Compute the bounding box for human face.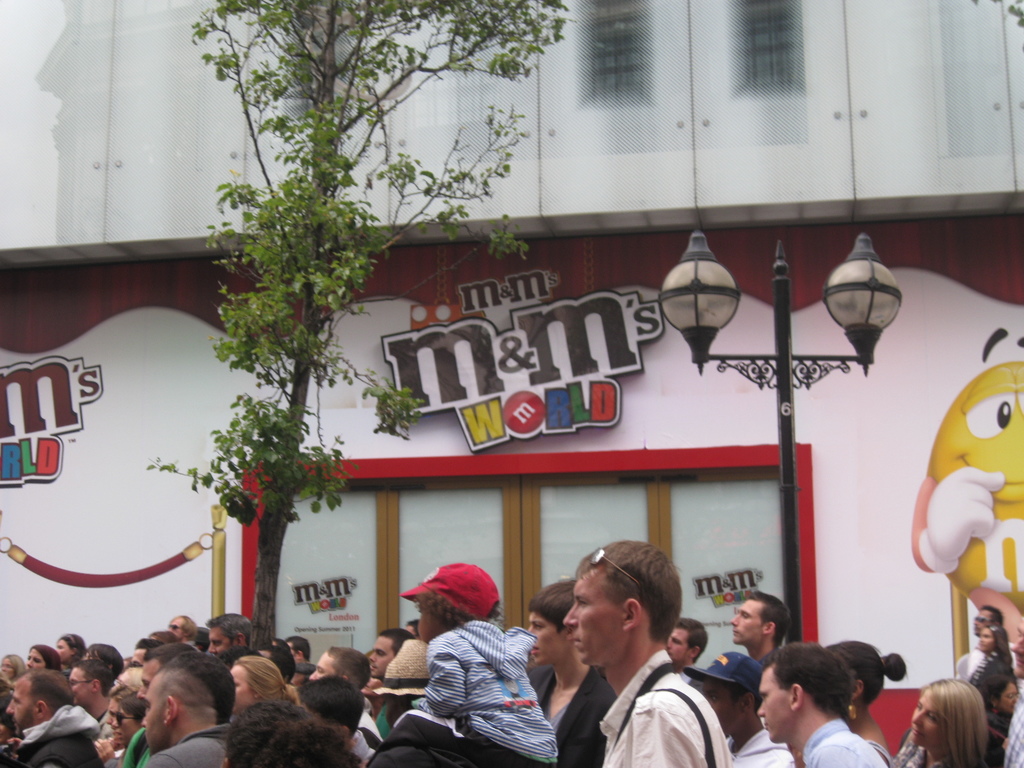
29/651/44/668.
